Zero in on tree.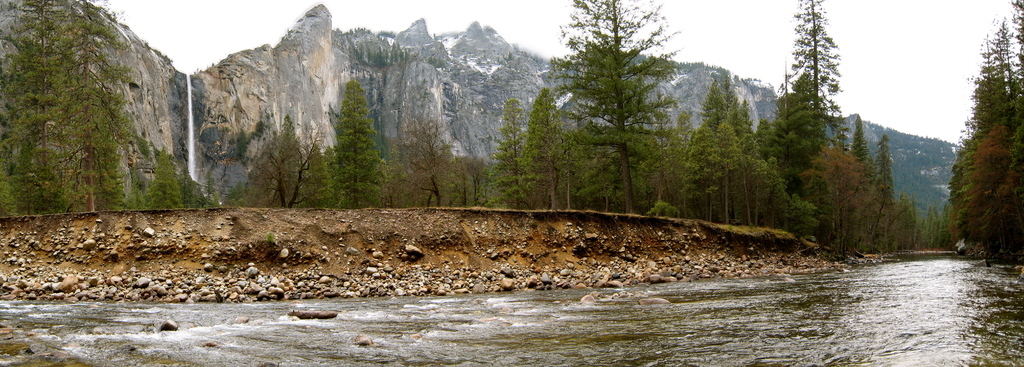
Zeroed in: bbox=[899, 193, 947, 250].
